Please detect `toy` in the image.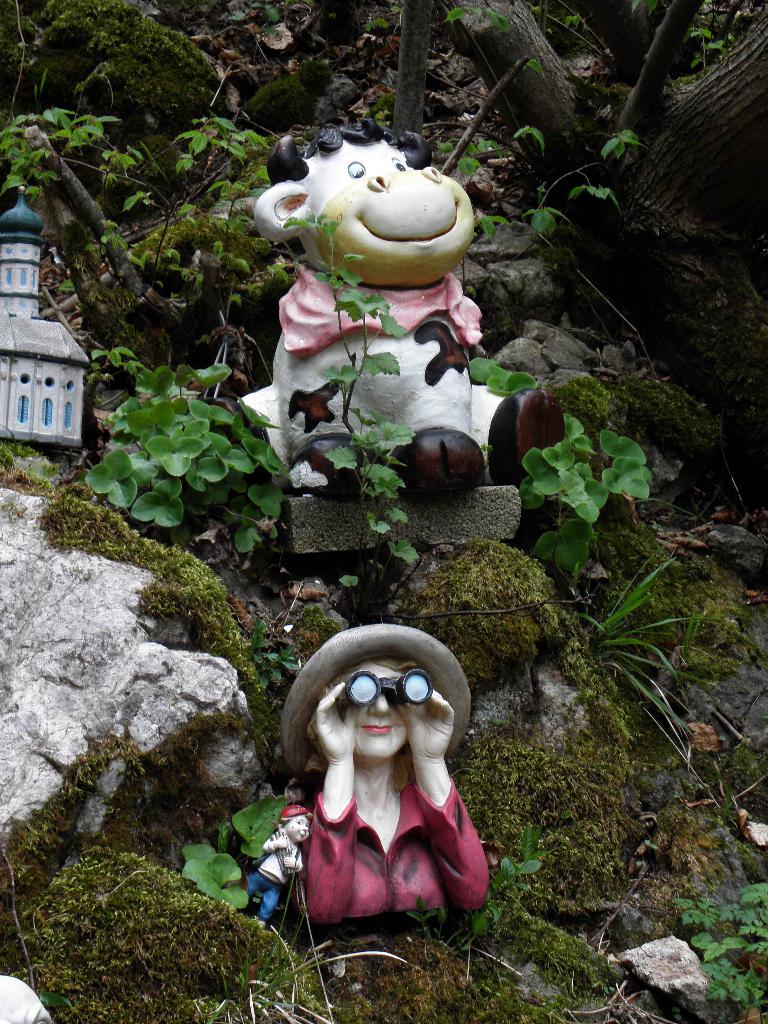
detection(223, 132, 518, 474).
